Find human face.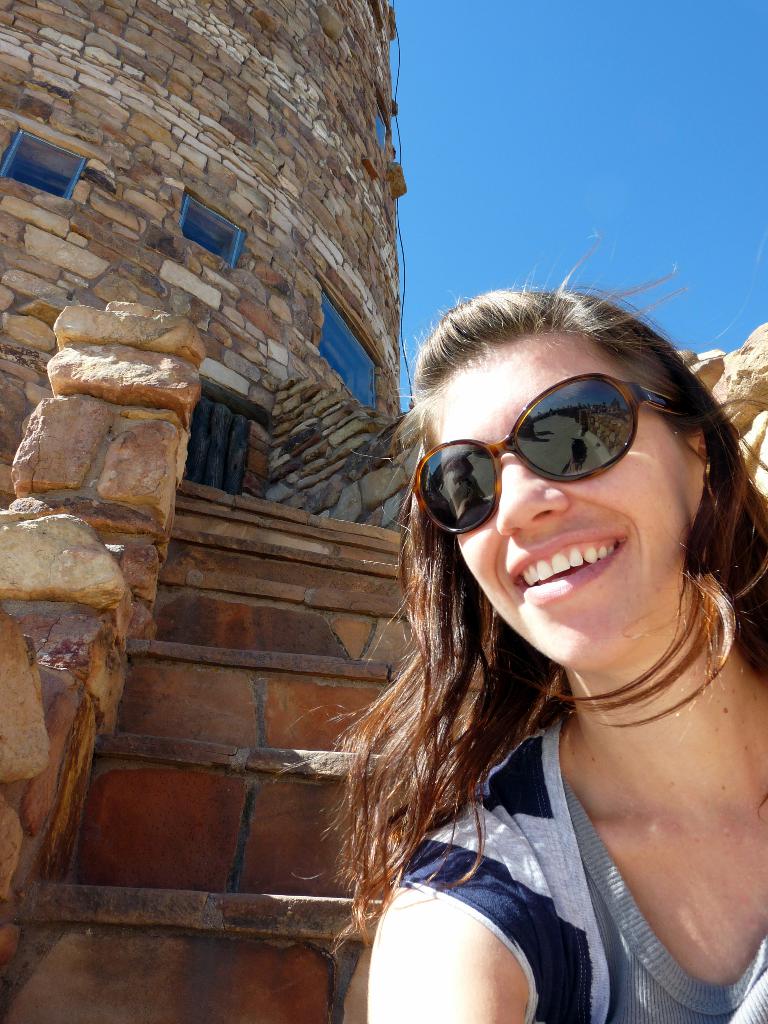
410, 324, 703, 672.
